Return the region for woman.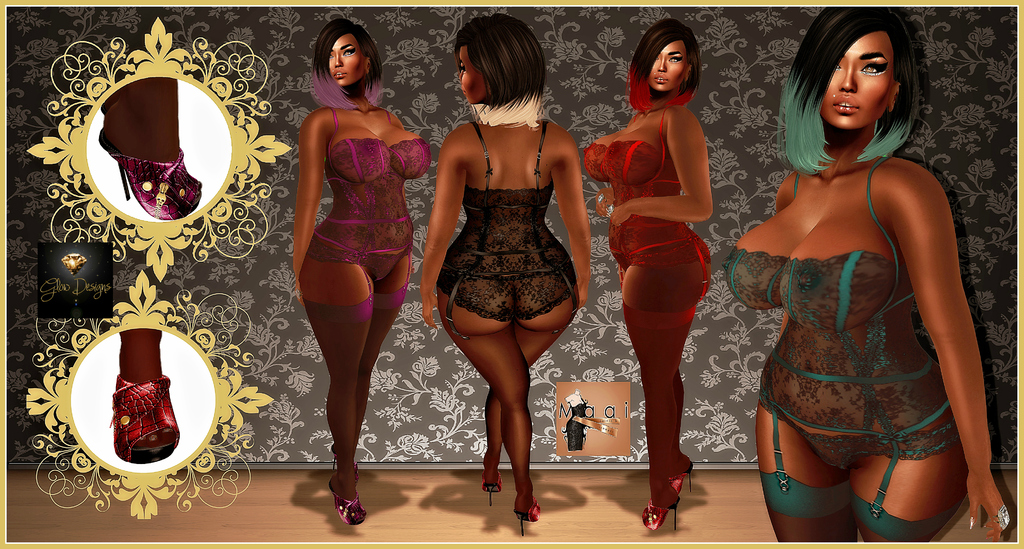
[289, 17, 433, 529].
